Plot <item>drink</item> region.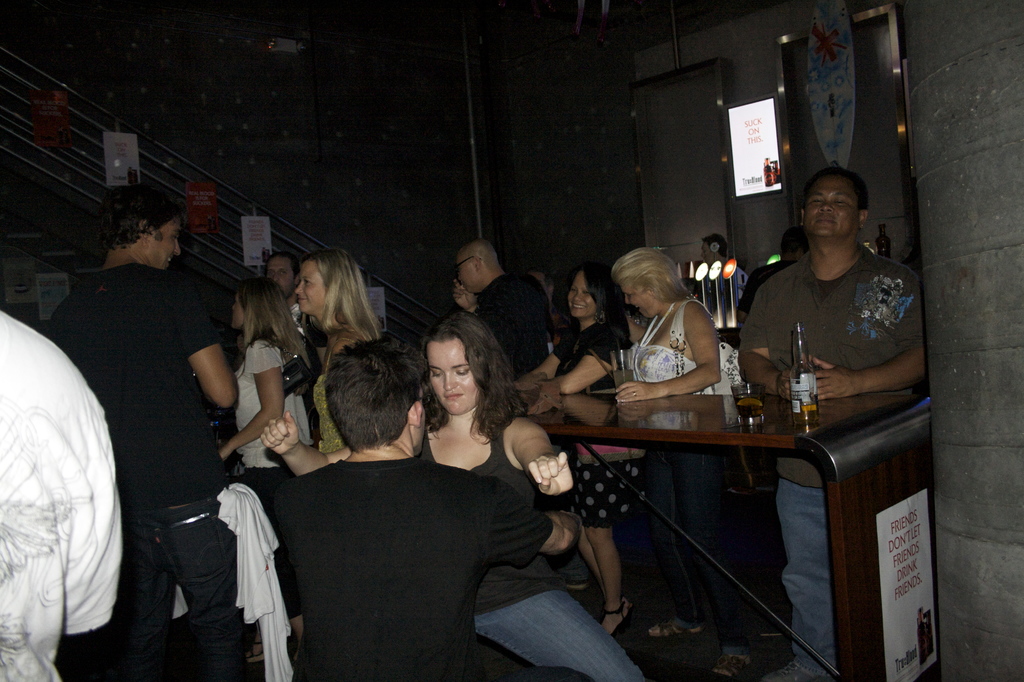
Plotted at detection(732, 393, 769, 418).
